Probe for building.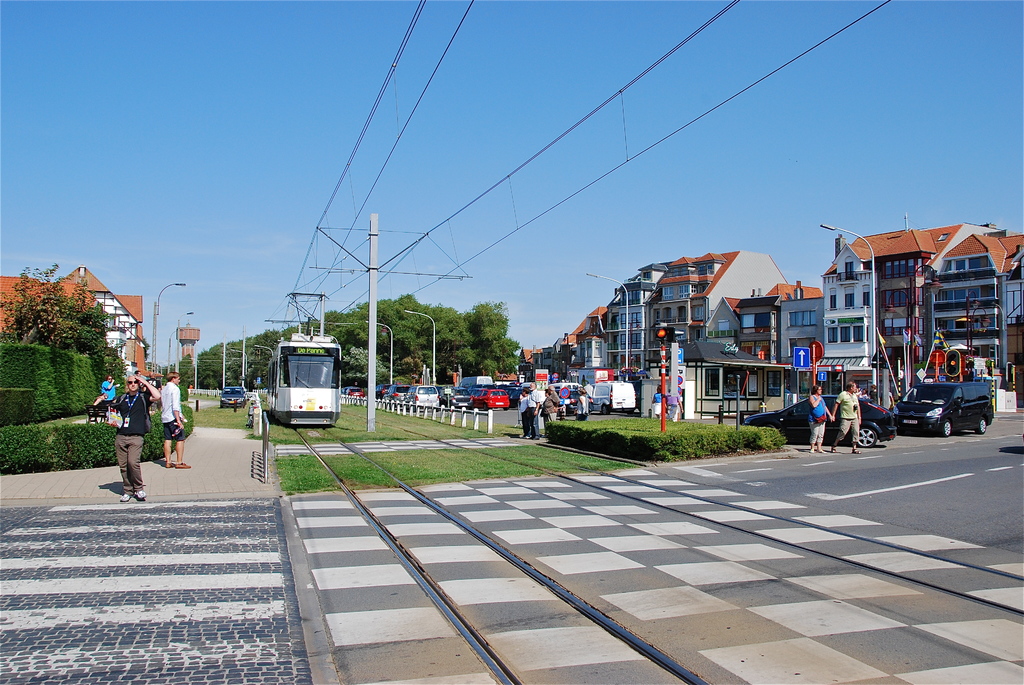
Probe result: (x1=0, y1=265, x2=151, y2=381).
